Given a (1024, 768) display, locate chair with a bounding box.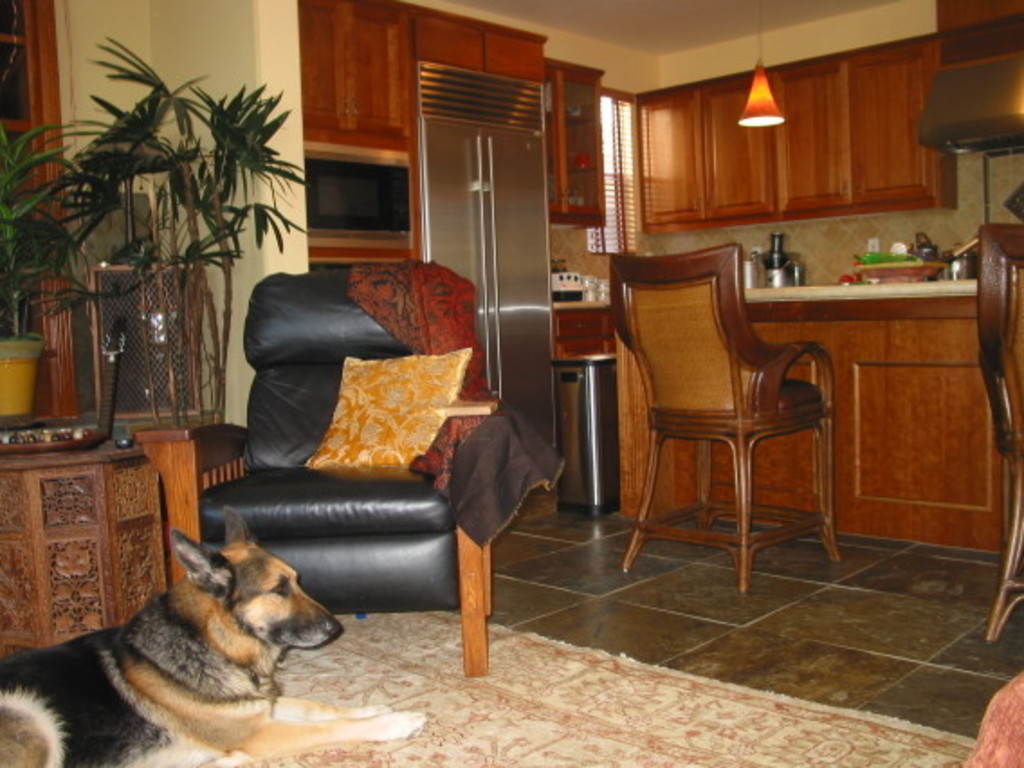
Located: 139:260:492:681.
